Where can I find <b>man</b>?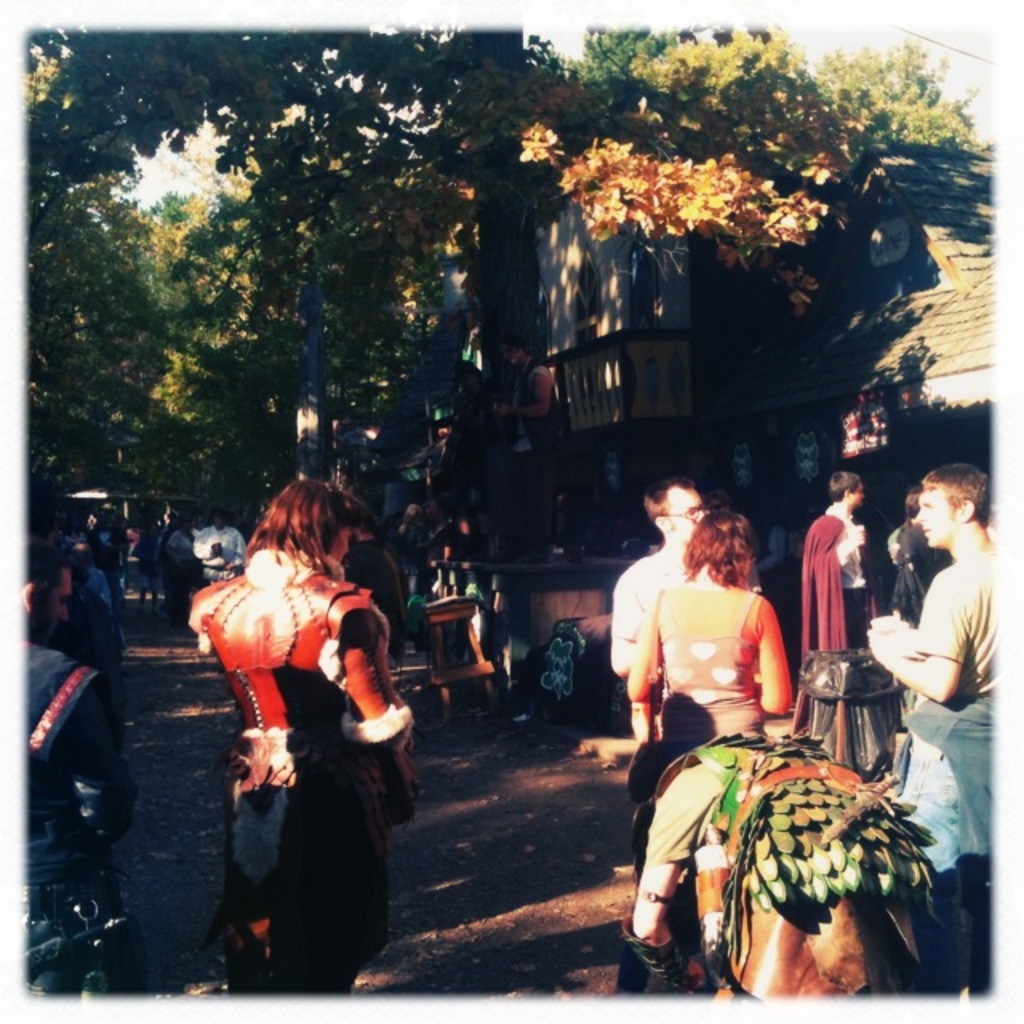
You can find it at (797, 469, 906, 770).
